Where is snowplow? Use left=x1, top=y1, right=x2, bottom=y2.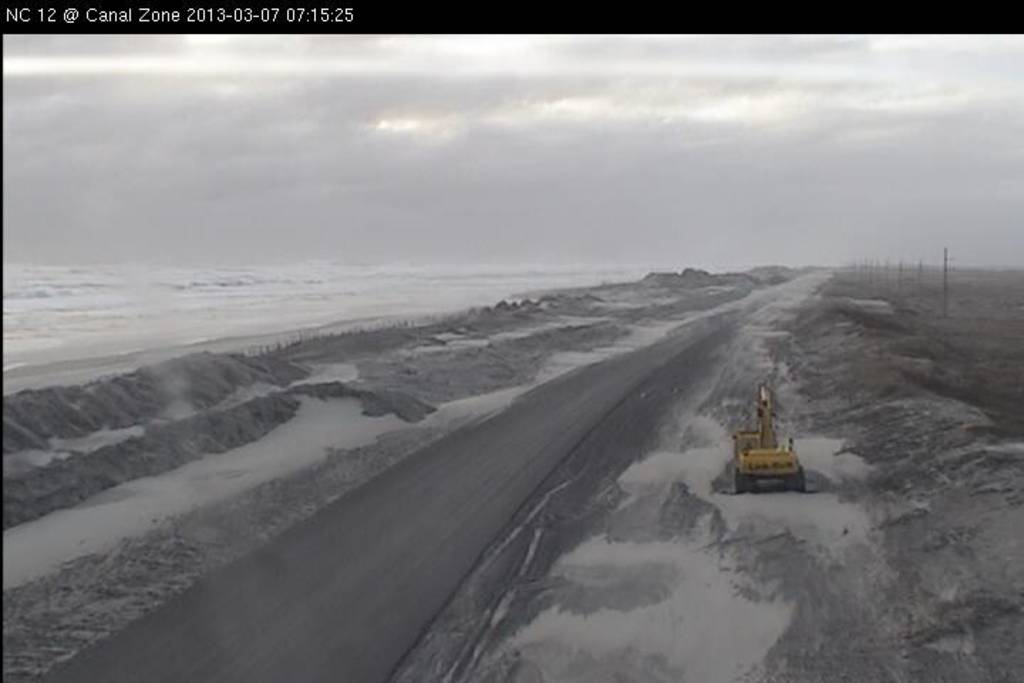
left=731, top=384, right=802, bottom=497.
